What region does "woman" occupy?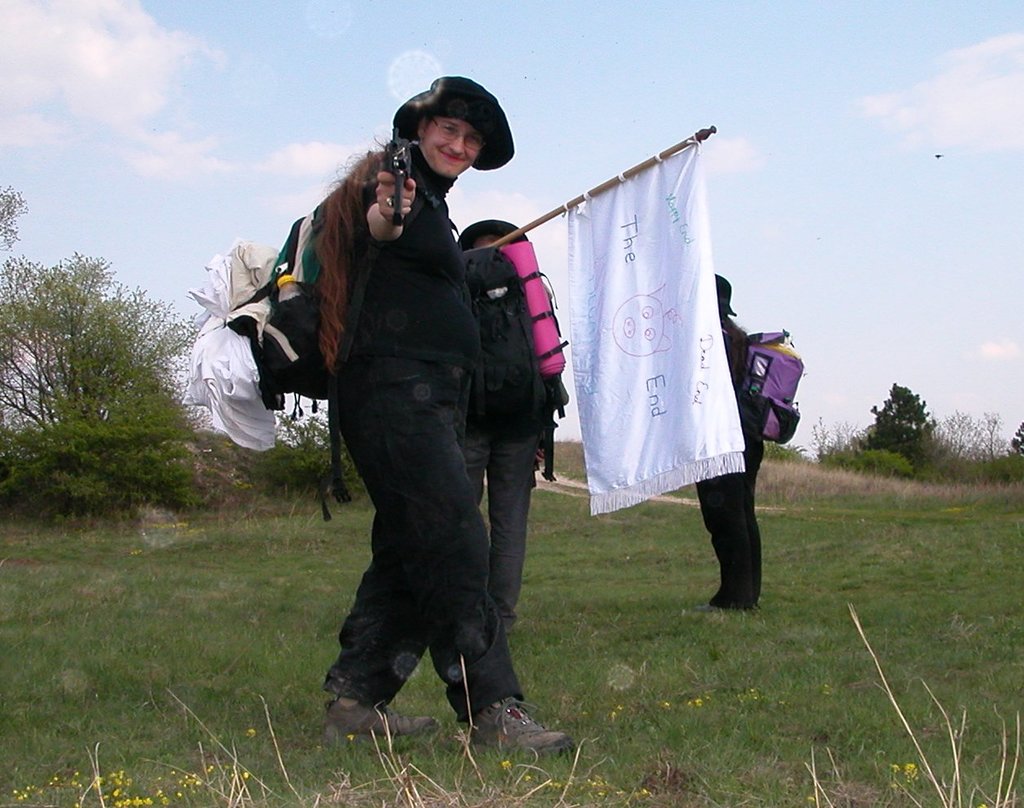
(717, 275, 774, 611).
